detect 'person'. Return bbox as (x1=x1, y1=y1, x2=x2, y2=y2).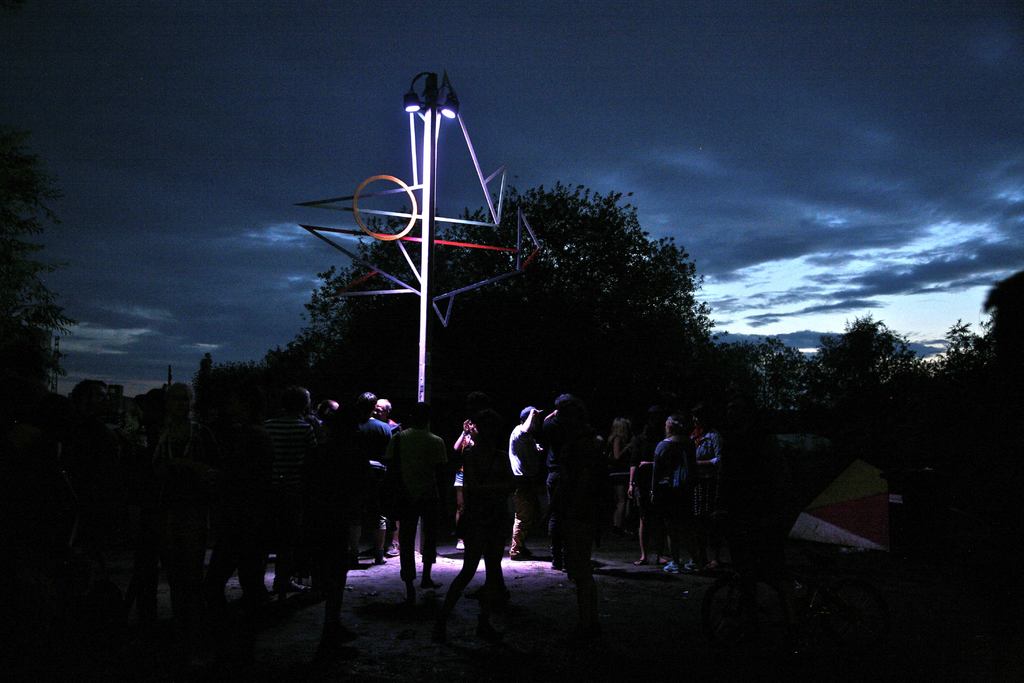
(x1=213, y1=391, x2=272, y2=601).
